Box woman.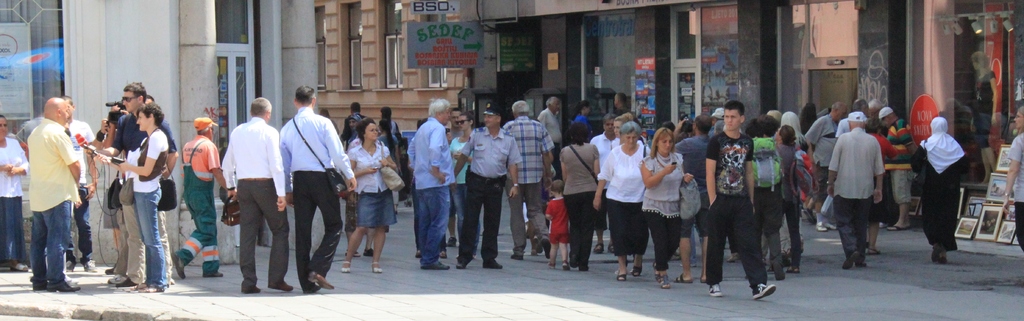
region(752, 113, 785, 276).
